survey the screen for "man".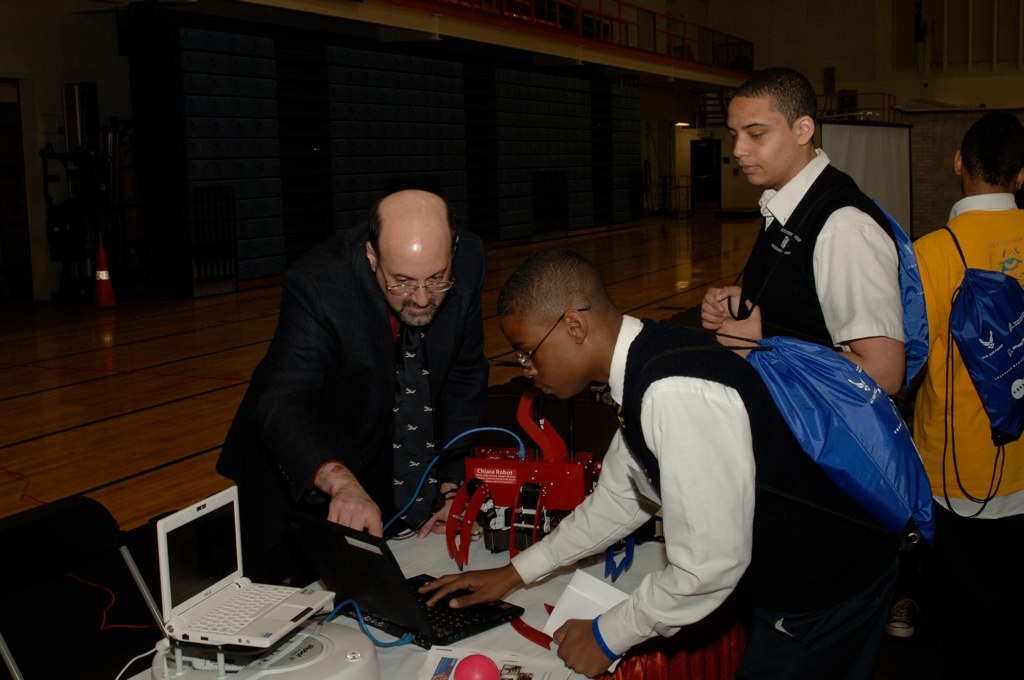
Survey found: rect(425, 246, 908, 679).
